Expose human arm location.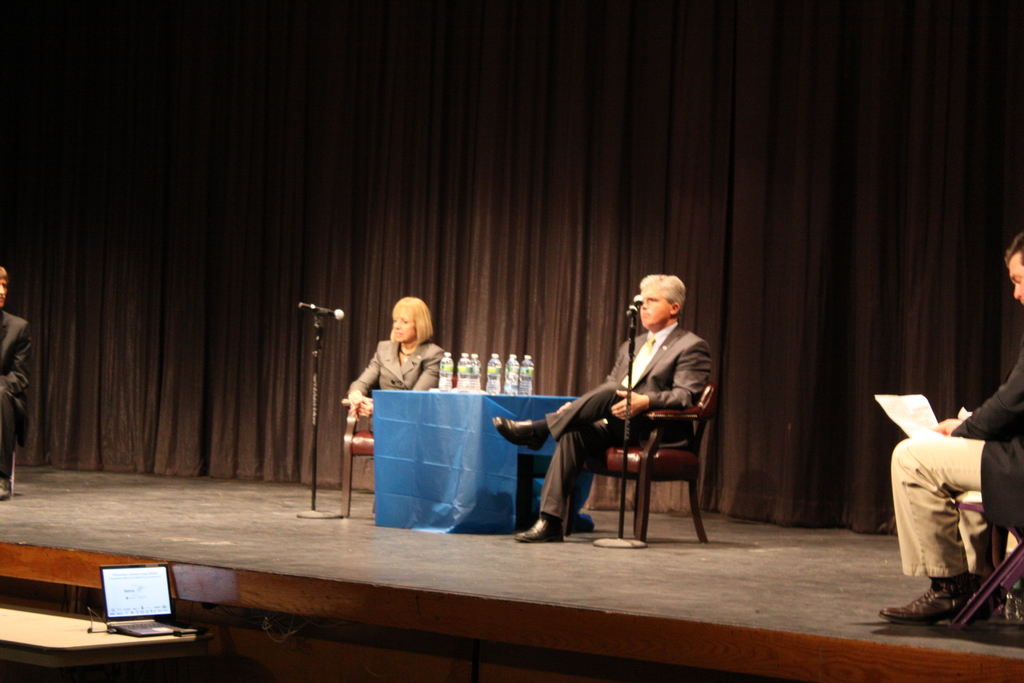
Exposed at crop(0, 324, 34, 392).
